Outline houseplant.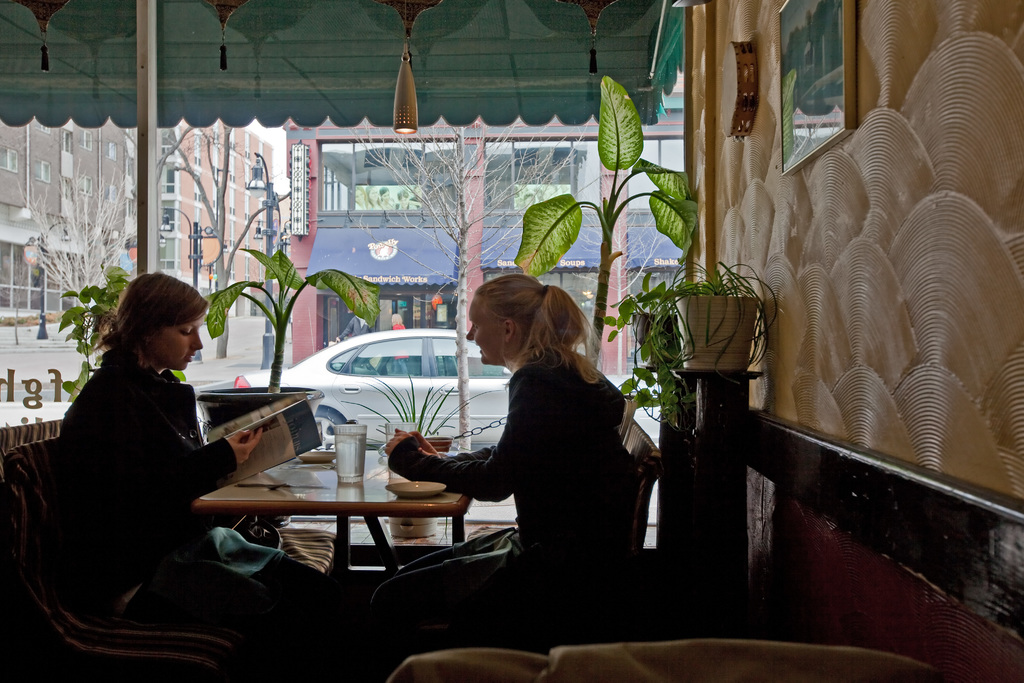
Outline: (207, 254, 390, 443).
